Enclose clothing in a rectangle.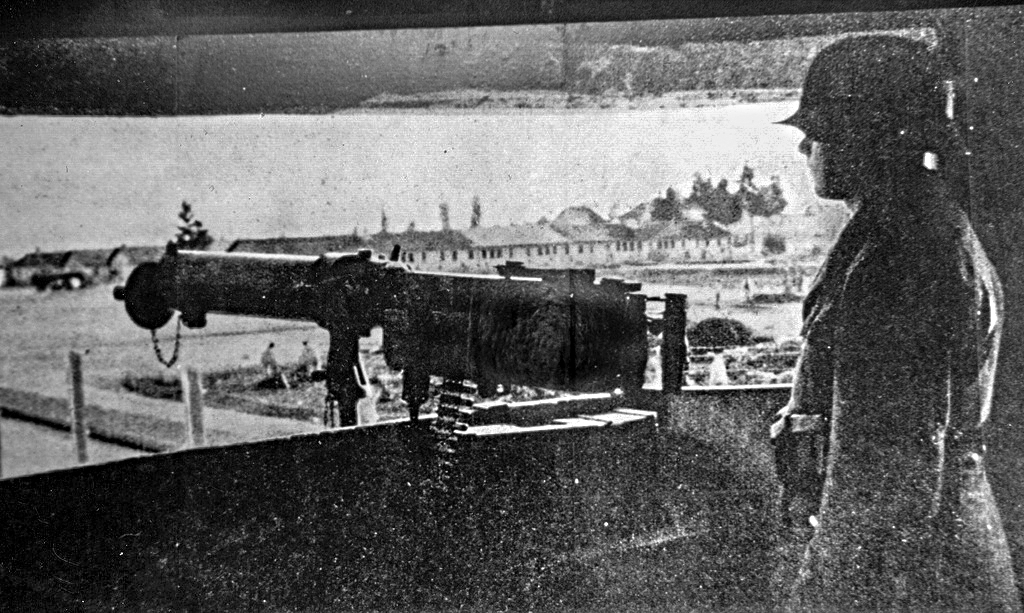
(776, 53, 1018, 576).
